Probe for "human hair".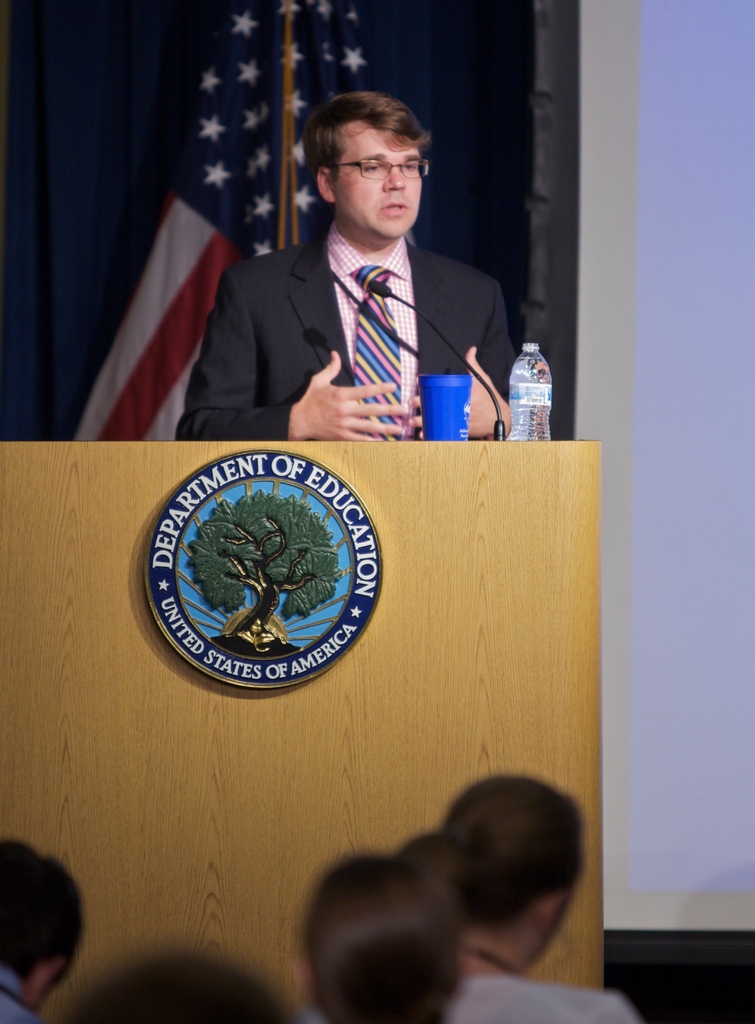
Probe result: bbox=(2, 868, 77, 978).
